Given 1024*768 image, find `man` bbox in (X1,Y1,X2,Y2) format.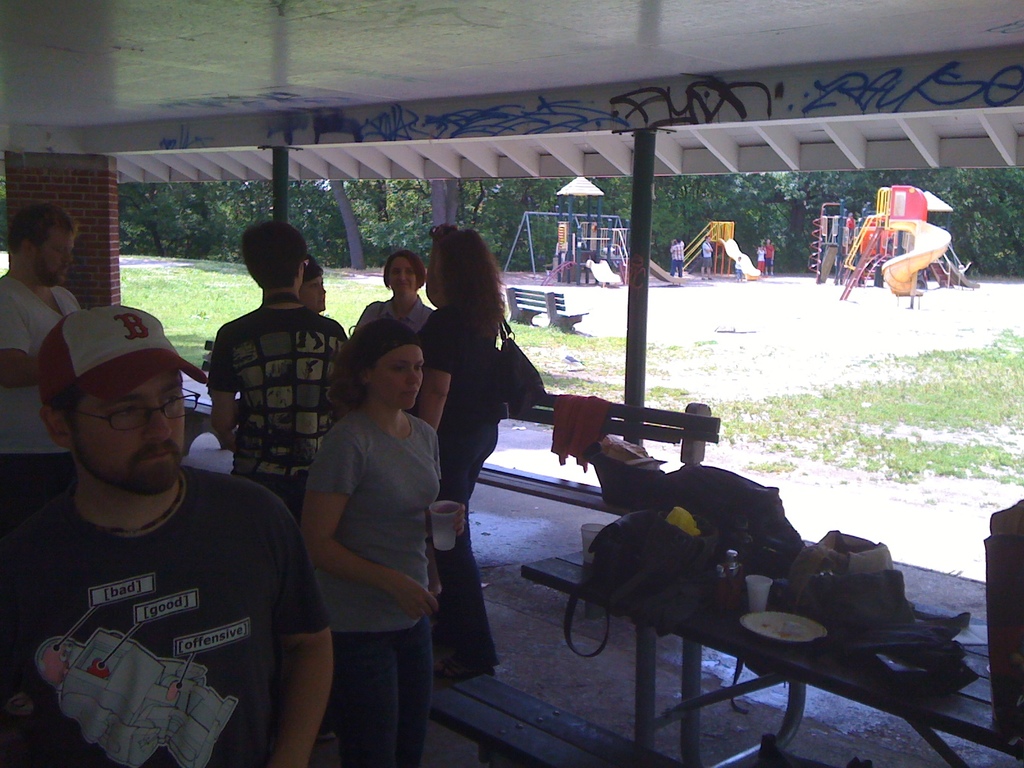
(671,236,685,275).
